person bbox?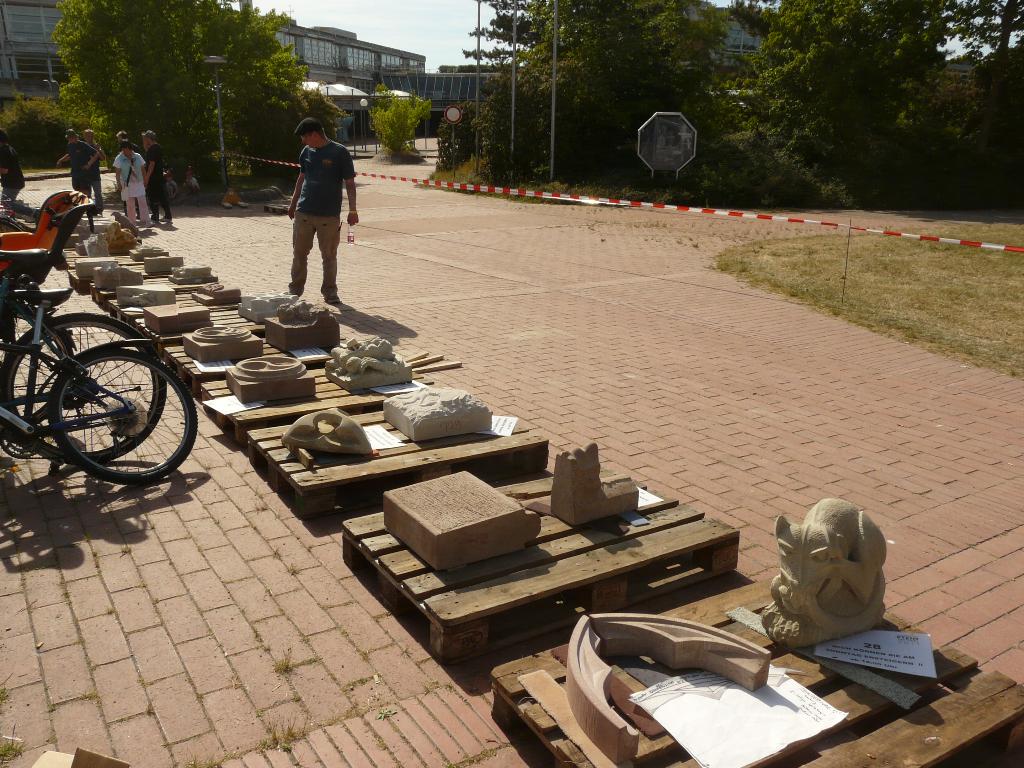
l=54, t=128, r=100, b=200
